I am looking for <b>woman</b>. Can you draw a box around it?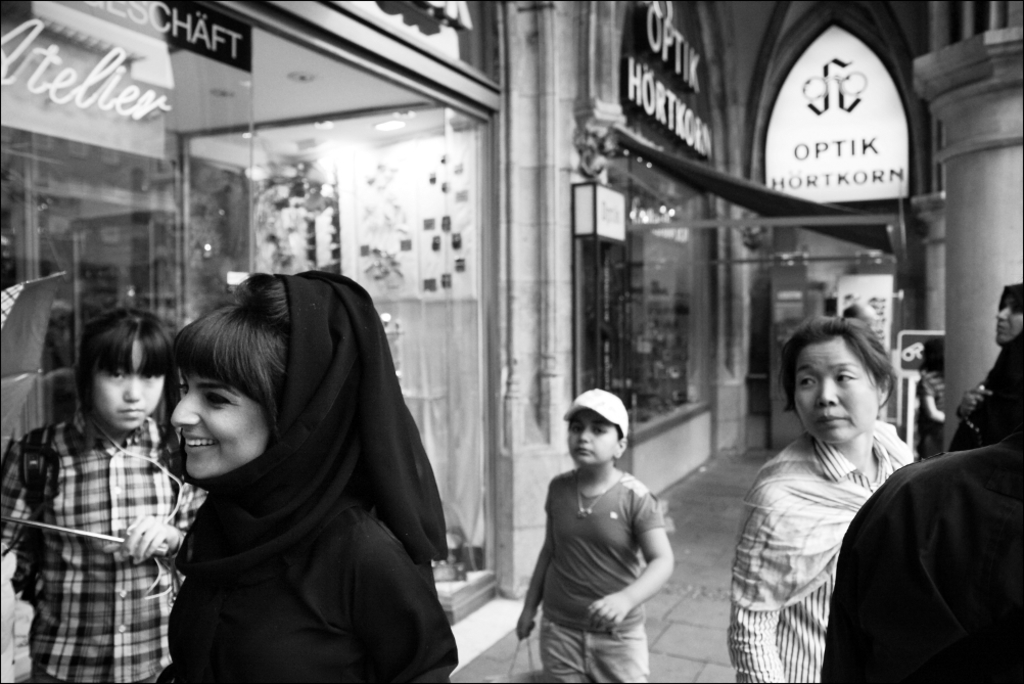
Sure, the bounding box is <region>922, 335, 967, 462</region>.
